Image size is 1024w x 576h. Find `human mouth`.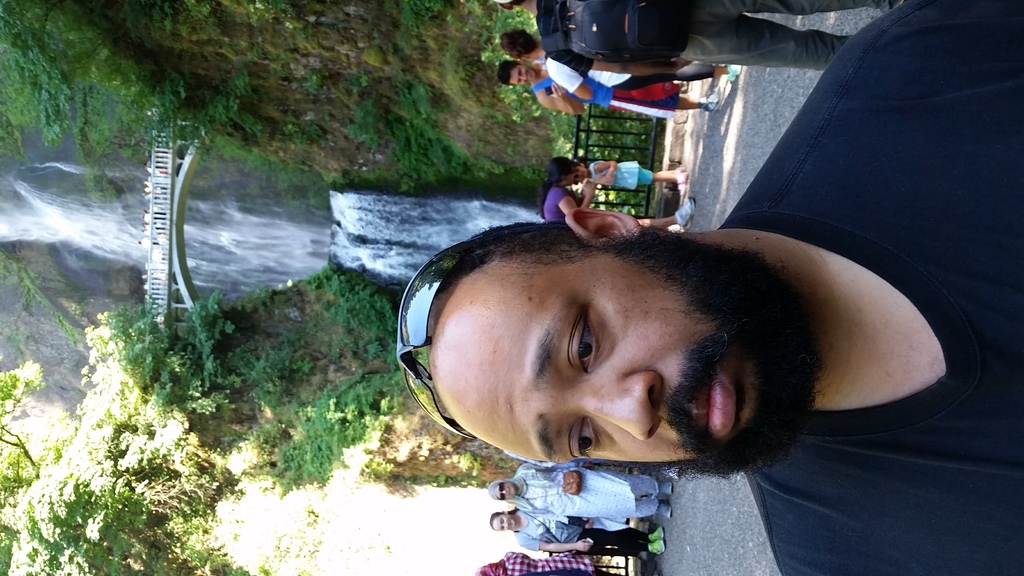
666 367 753 445.
